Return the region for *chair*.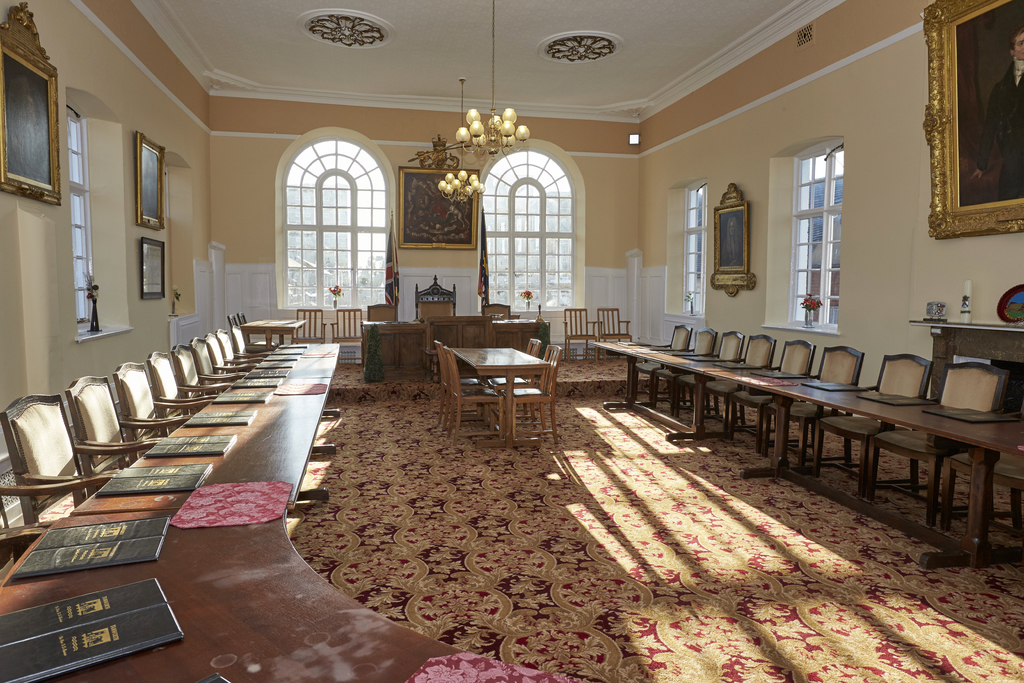
bbox=(295, 308, 329, 344).
